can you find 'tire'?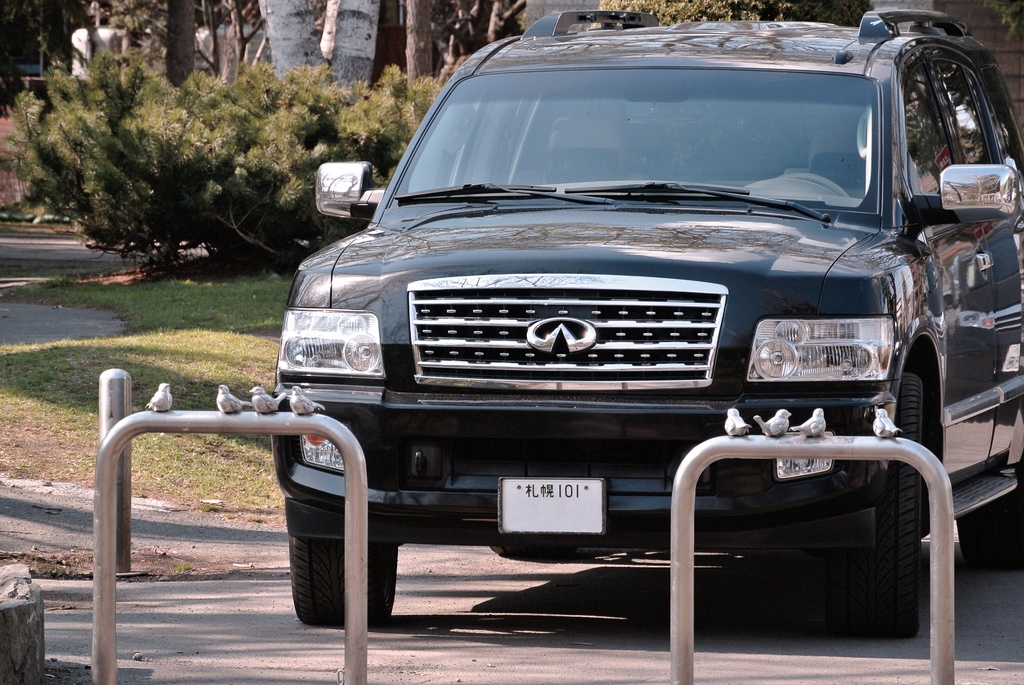
Yes, bounding box: 899:349:964:474.
